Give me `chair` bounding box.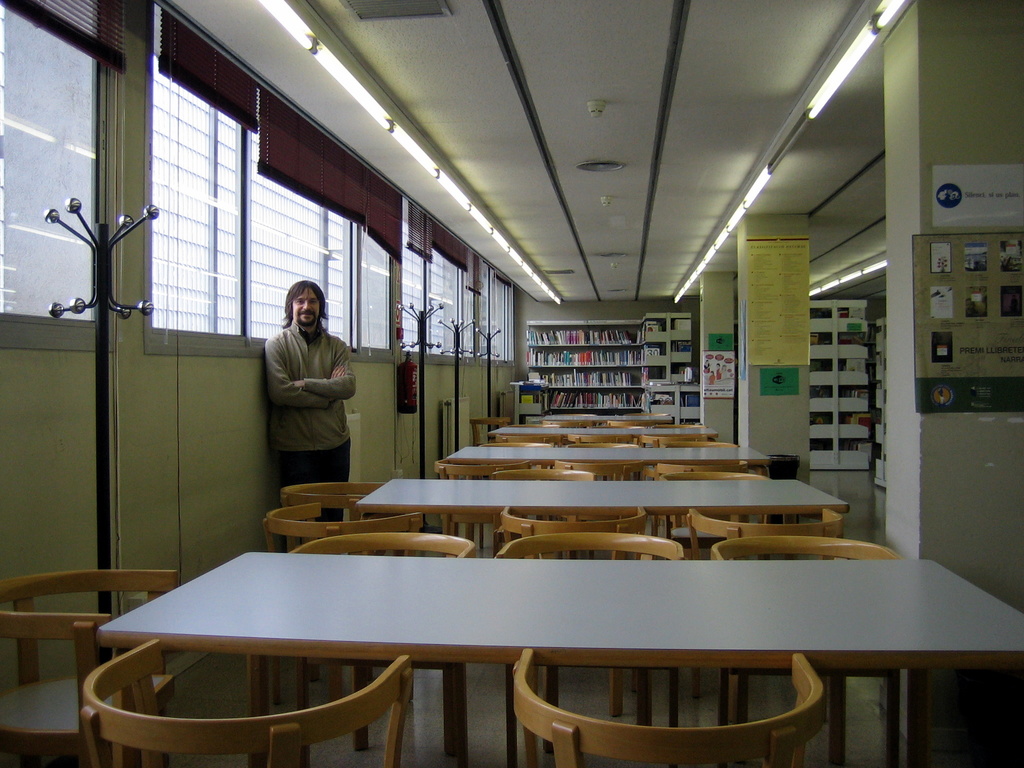
select_region(532, 419, 589, 430).
